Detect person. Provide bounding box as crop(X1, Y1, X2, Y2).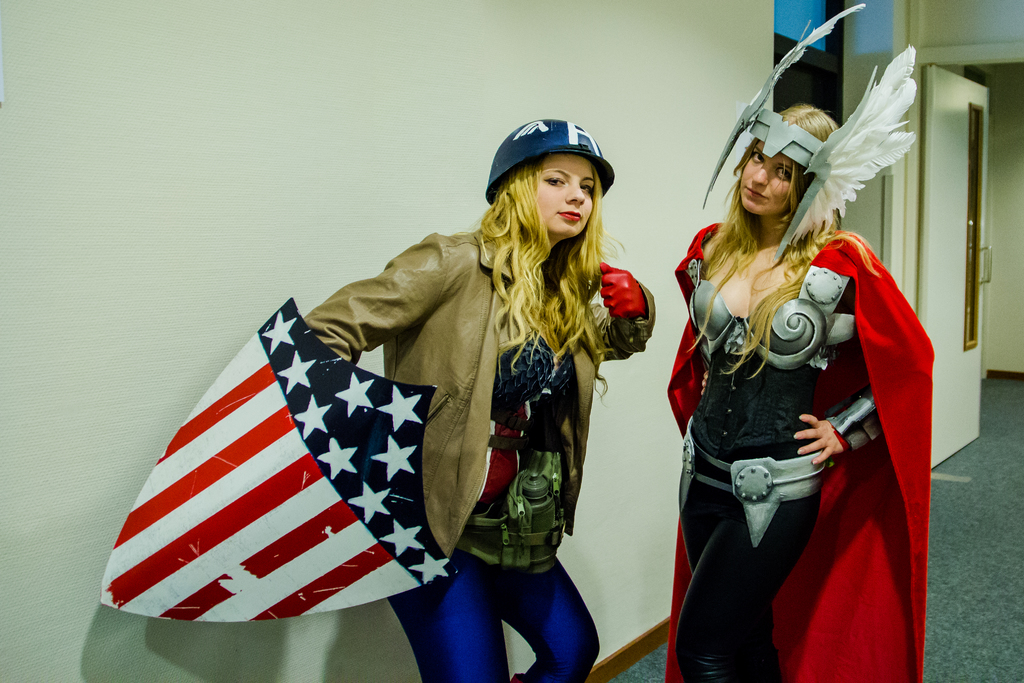
crop(300, 112, 656, 682).
